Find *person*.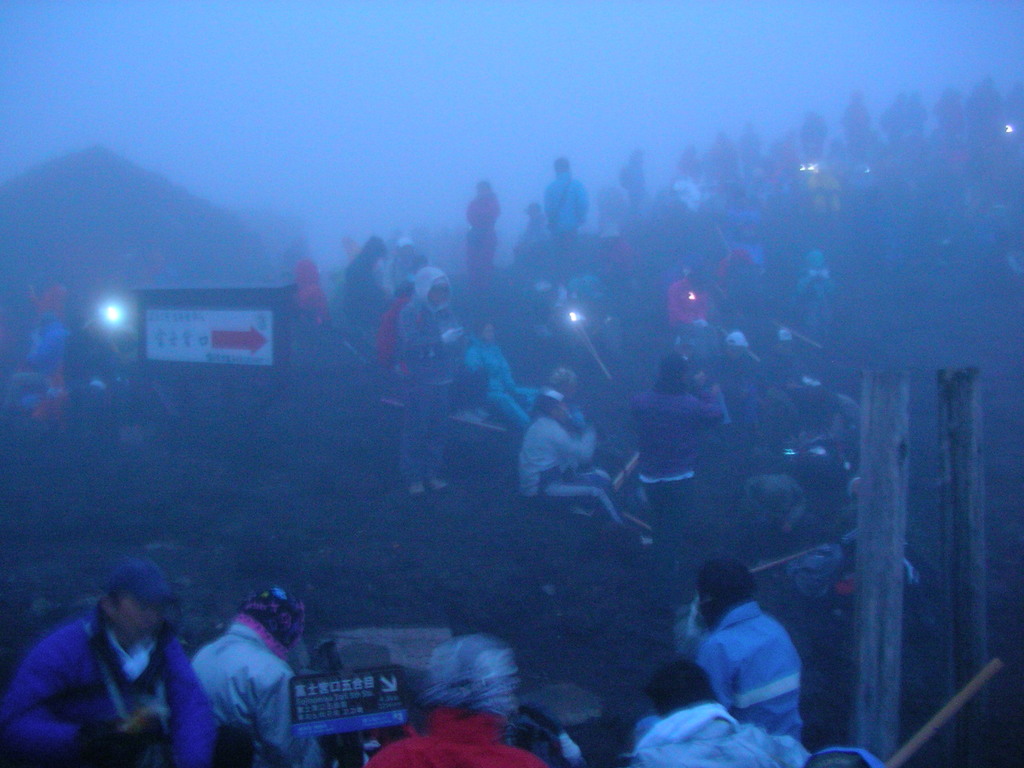
(2,556,216,767).
